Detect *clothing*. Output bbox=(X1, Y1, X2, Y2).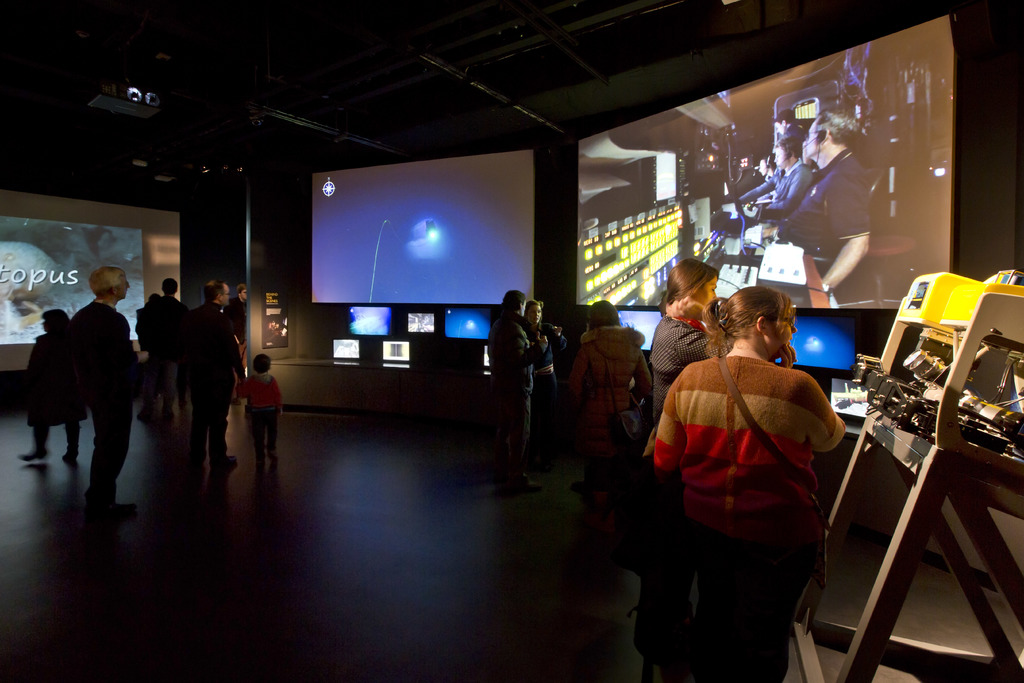
bbox=(225, 299, 244, 341).
